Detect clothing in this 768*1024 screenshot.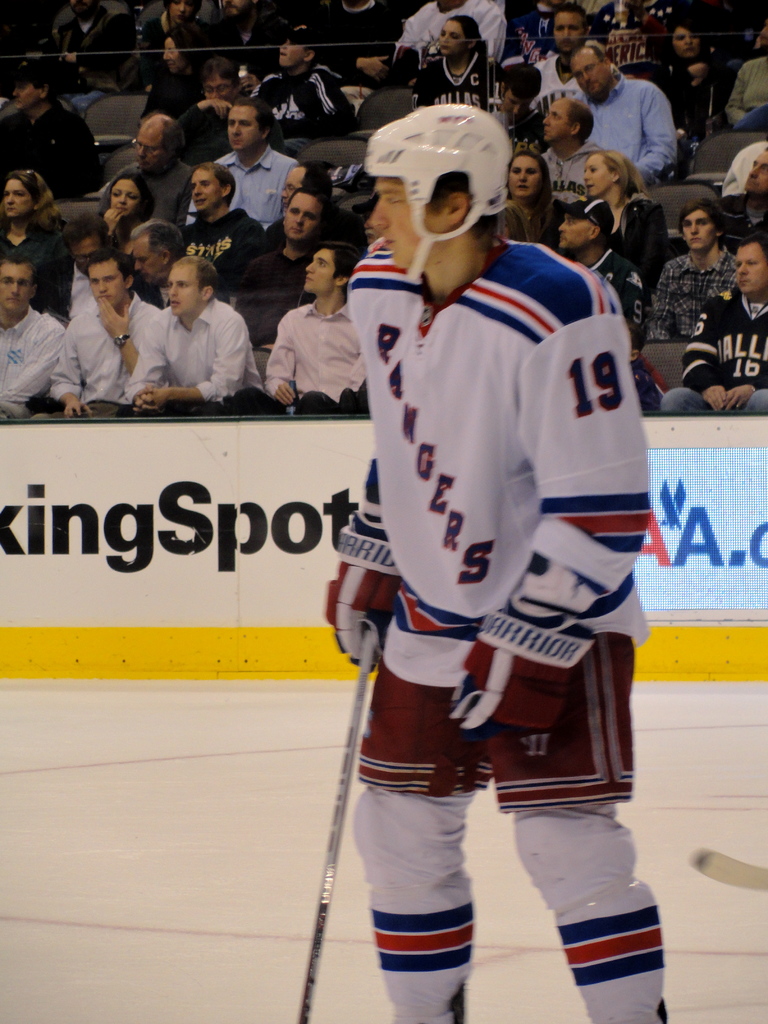
Detection: (left=66, top=259, right=99, bottom=305).
